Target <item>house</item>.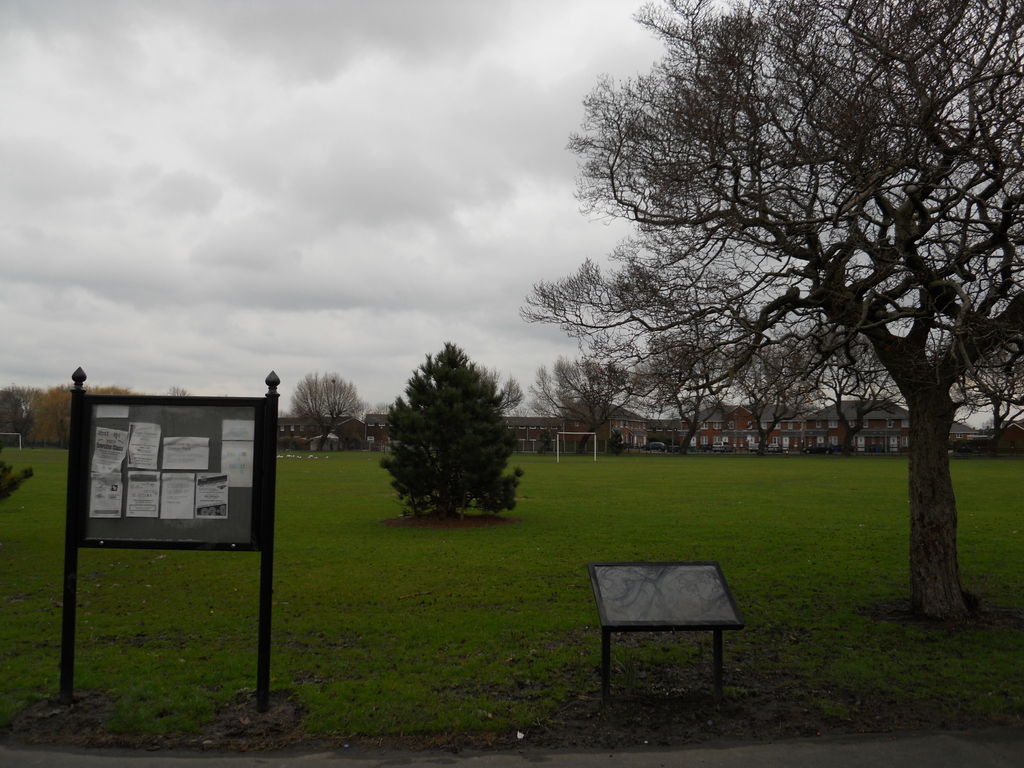
Target region: rect(805, 400, 910, 452).
